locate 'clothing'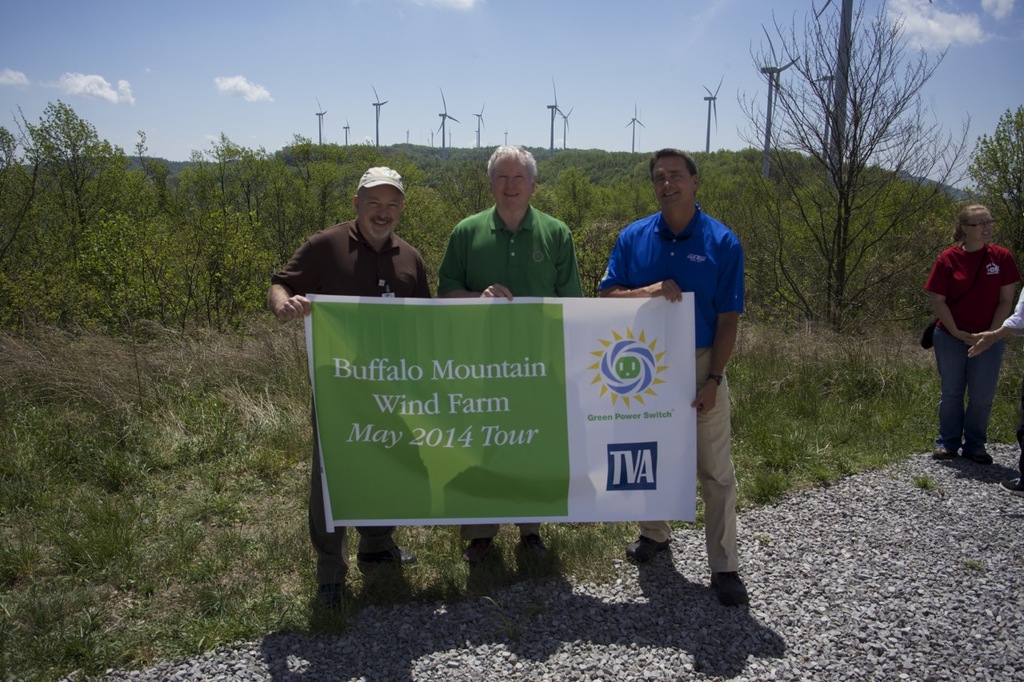
detection(925, 236, 1017, 452)
